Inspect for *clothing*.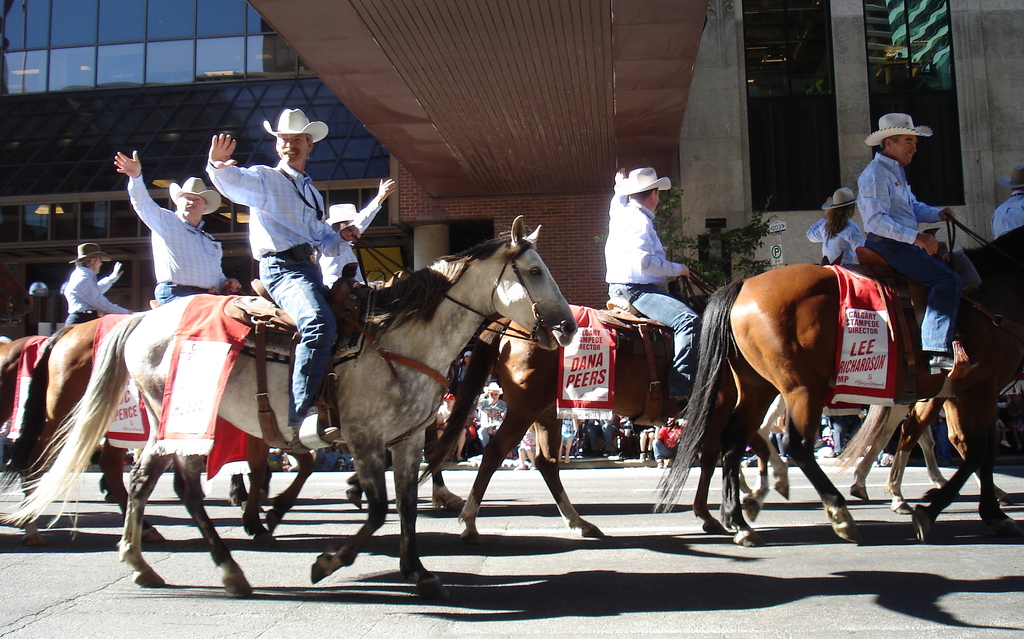
Inspection: (left=856, top=152, right=941, bottom=244).
